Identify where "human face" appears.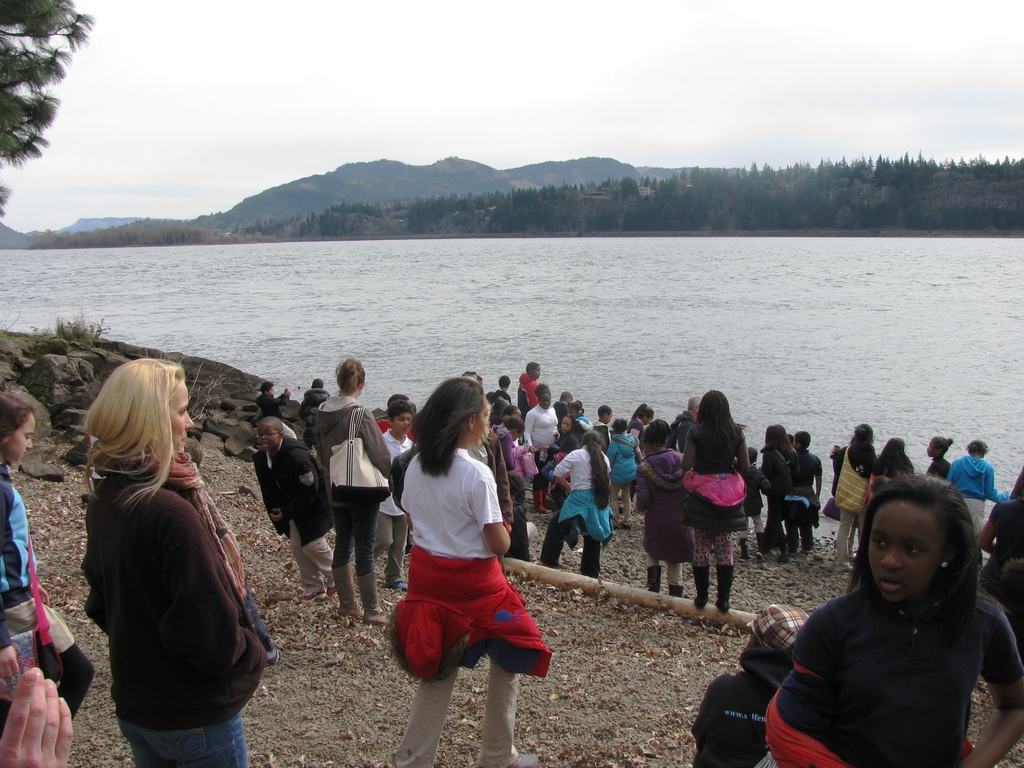
Appears at [867,499,942,602].
